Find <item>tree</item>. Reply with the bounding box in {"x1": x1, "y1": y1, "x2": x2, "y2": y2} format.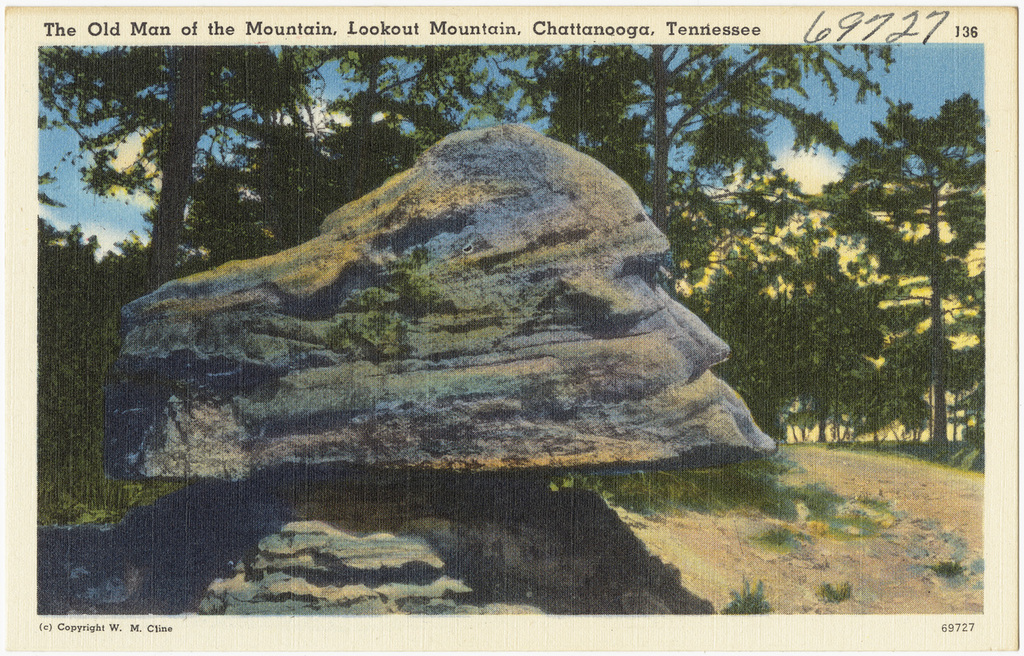
{"x1": 825, "y1": 96, "x2": 983, "y2": 444}.
